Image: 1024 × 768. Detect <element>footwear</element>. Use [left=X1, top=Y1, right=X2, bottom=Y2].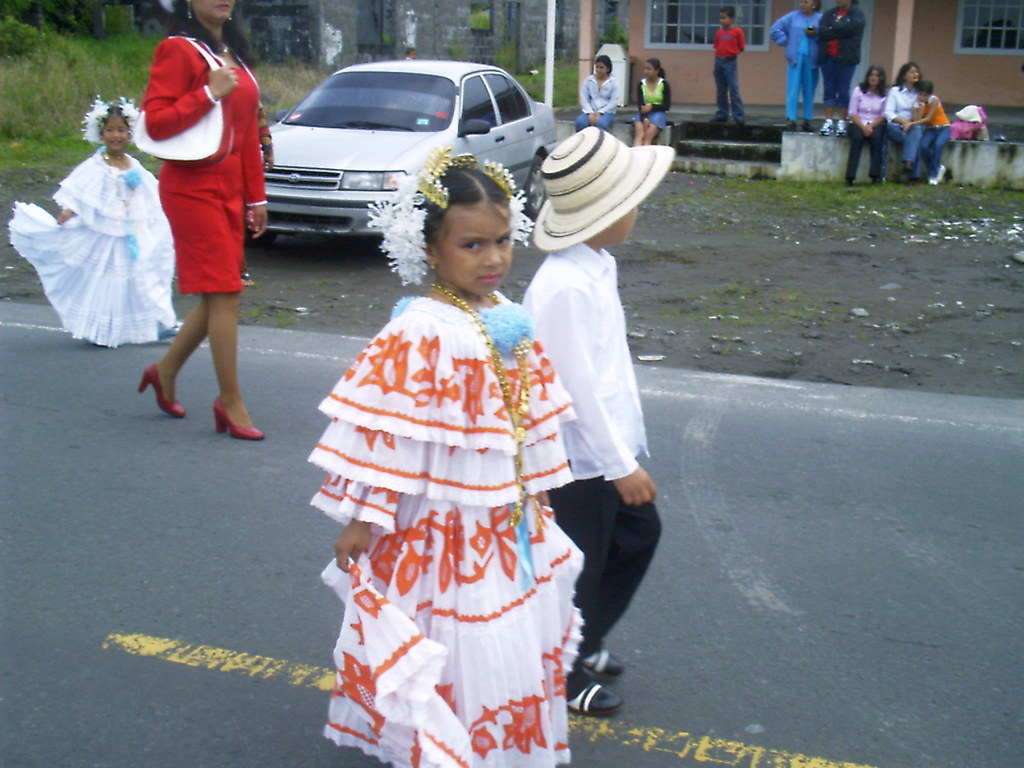
[left=847, top=170, right=856, bottom=186].
